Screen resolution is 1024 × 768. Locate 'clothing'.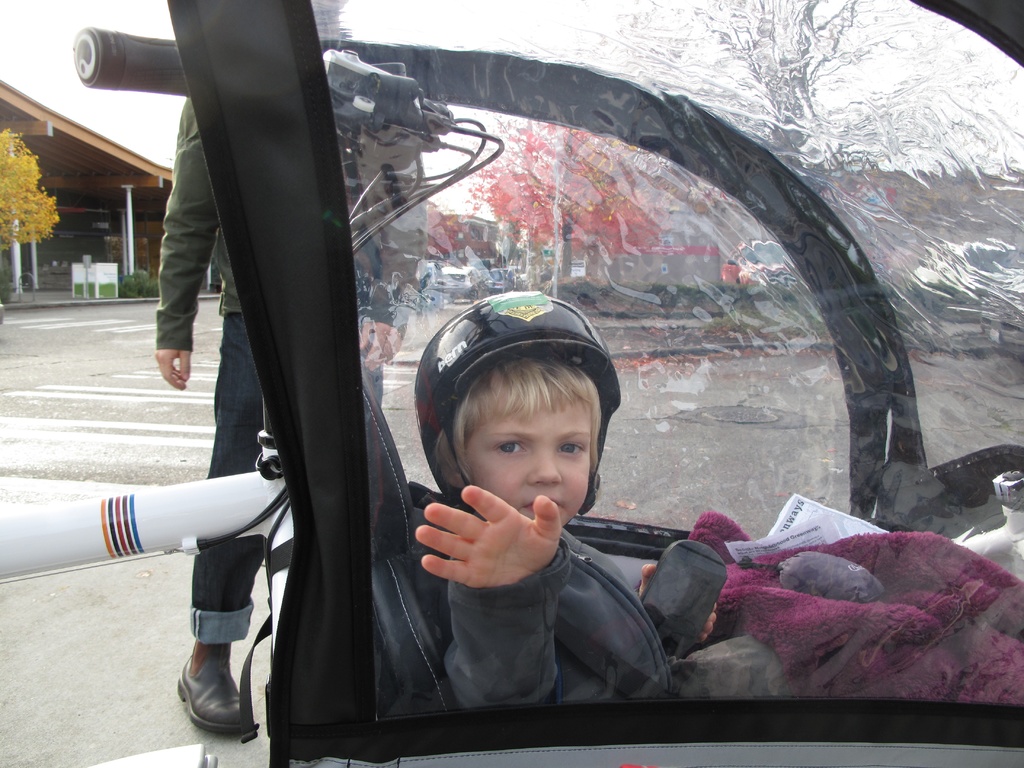
select_region(440, 526, 673, 708).
